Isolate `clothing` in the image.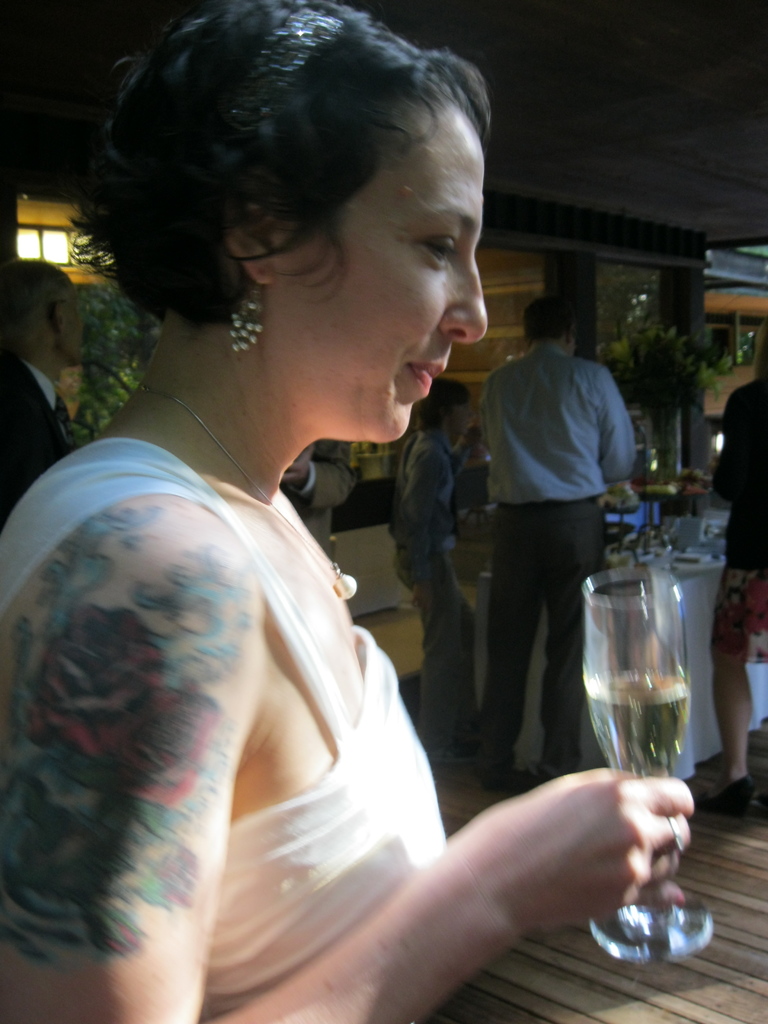
Isolated region: (480,339,637,776).
